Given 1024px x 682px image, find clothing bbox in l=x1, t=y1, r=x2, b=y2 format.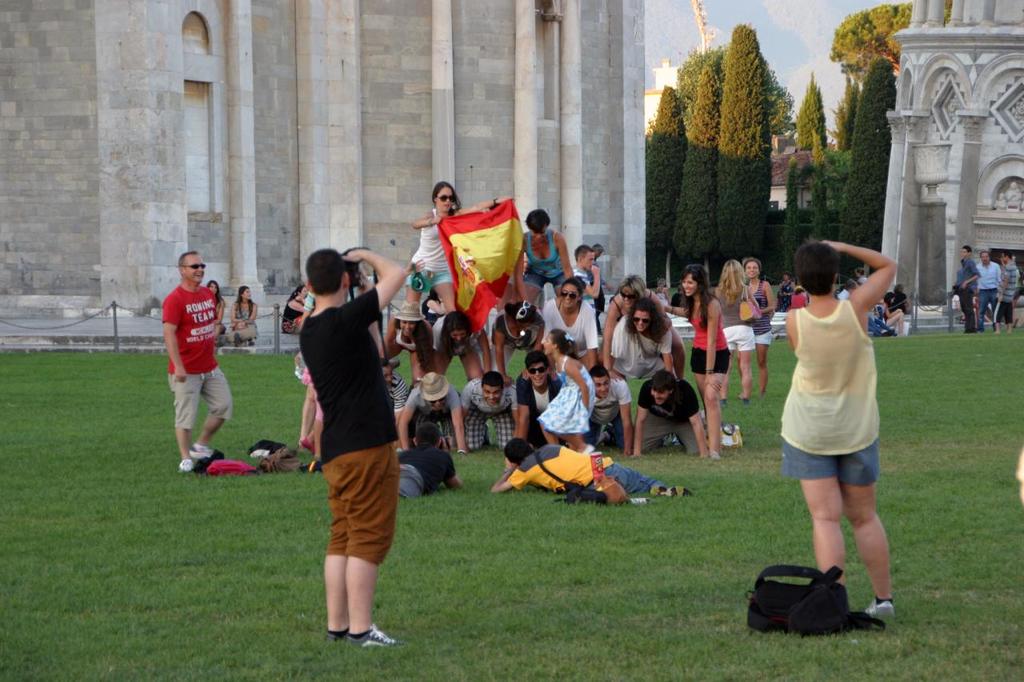
l=955, t=258, r=978, b=331.
